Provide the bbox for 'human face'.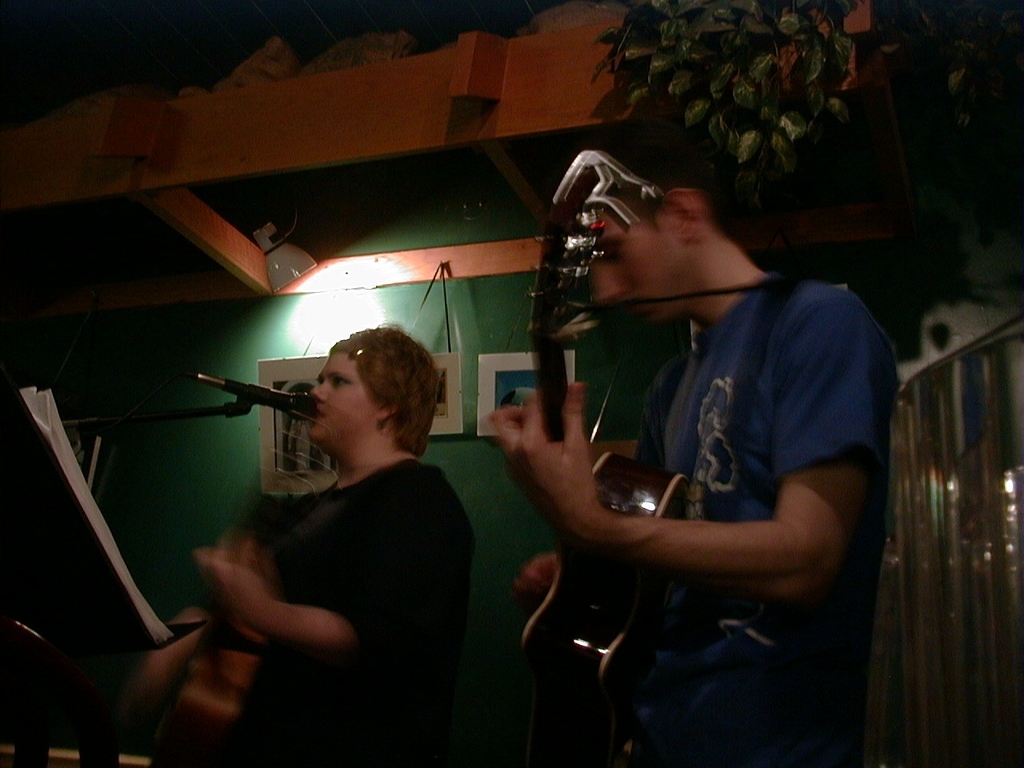
589,203,685,325.
